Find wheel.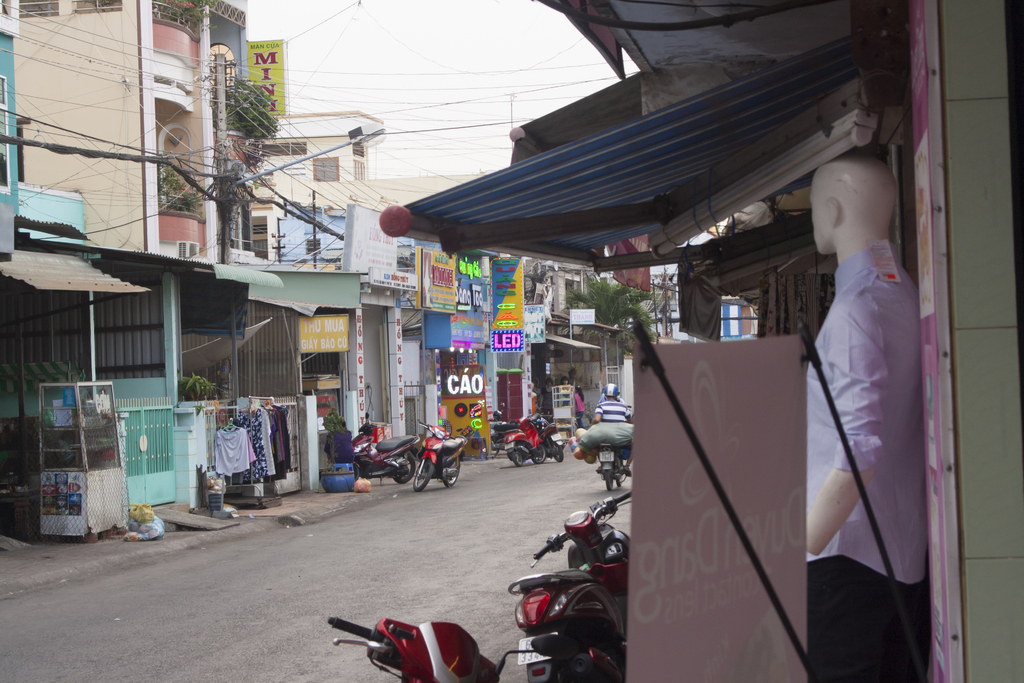
[445,459,459,486].
